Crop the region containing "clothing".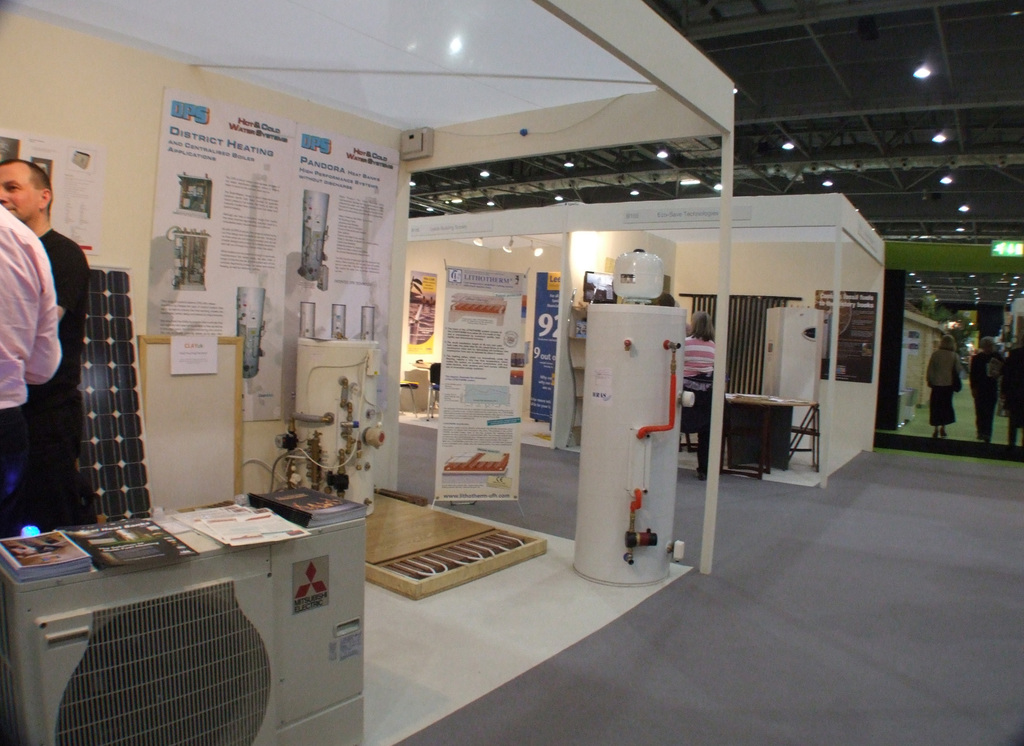
Crop region: x1=967 y1=349 x2=998 y2=438.
